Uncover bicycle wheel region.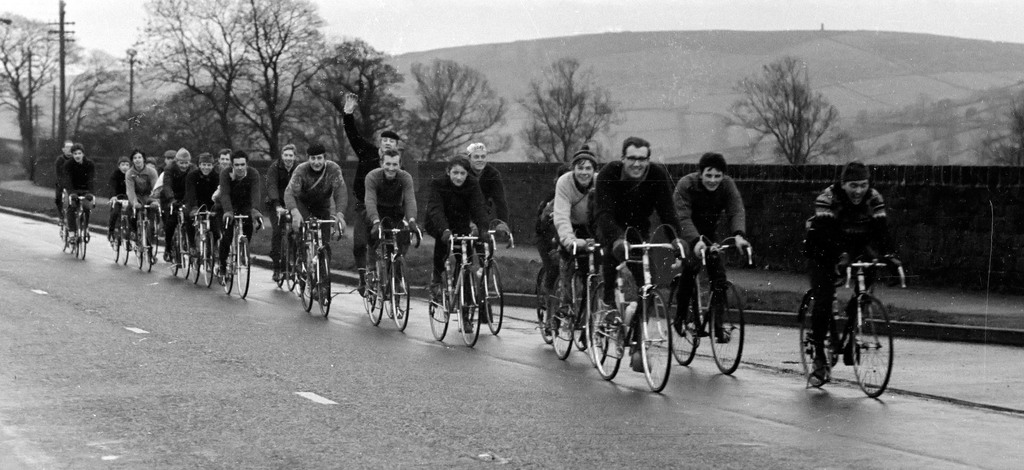
Uncovered: l=797, t=290, r=833, b=383.
